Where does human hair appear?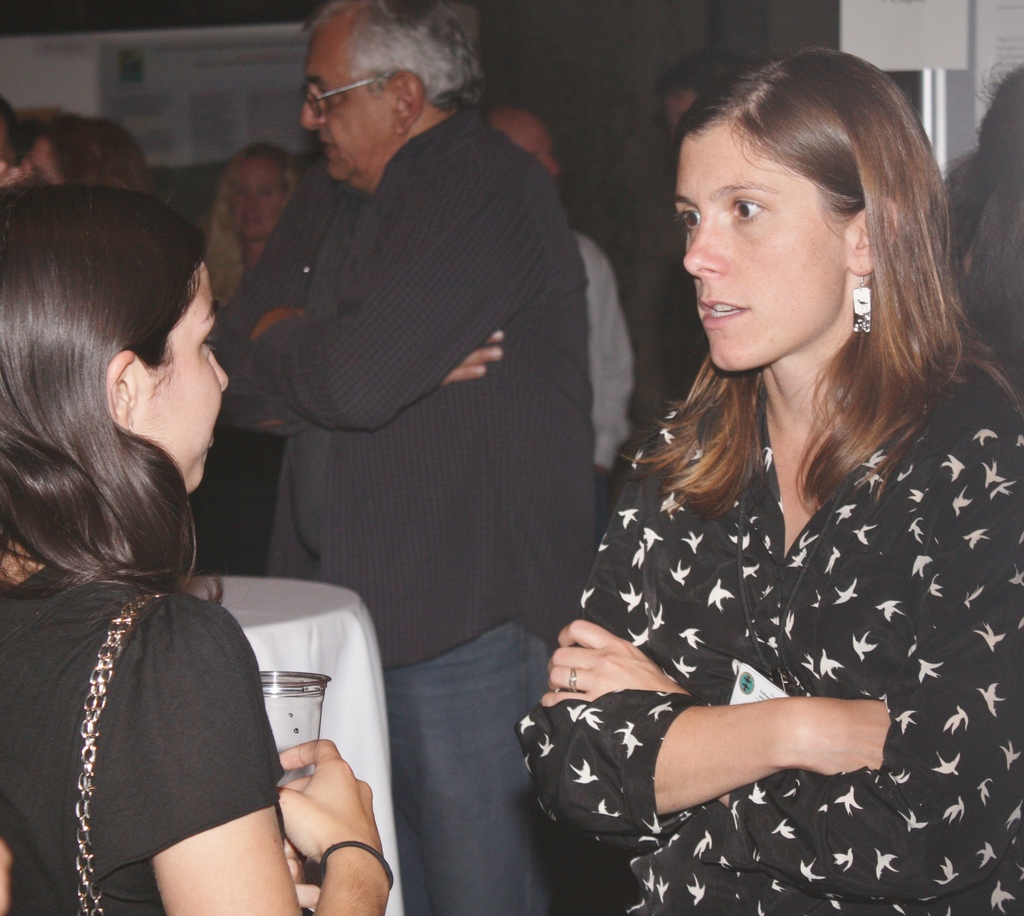
Appears at bbox=[650, 42, 951, 510].
